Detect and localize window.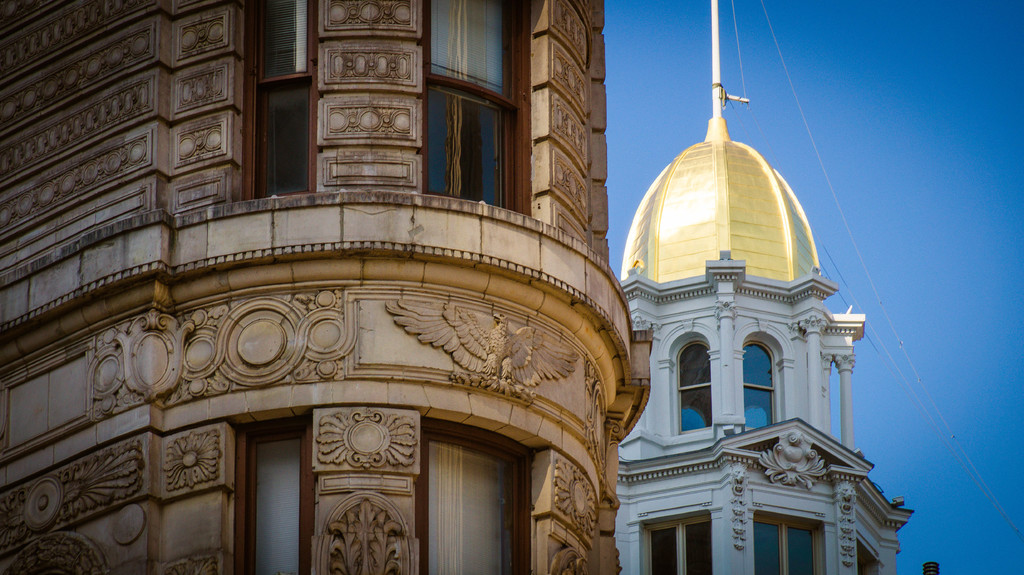
Localized at bbox(229, 412, 313, 574).
